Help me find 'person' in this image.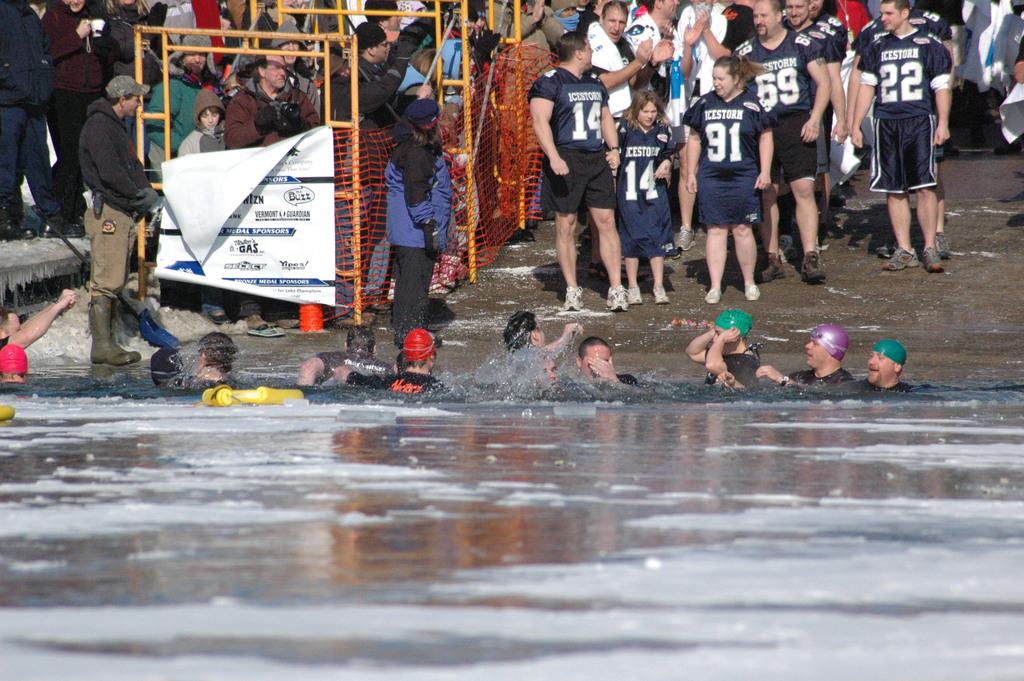
Found it: (left=684, top=306, right=776, bottom=377).
